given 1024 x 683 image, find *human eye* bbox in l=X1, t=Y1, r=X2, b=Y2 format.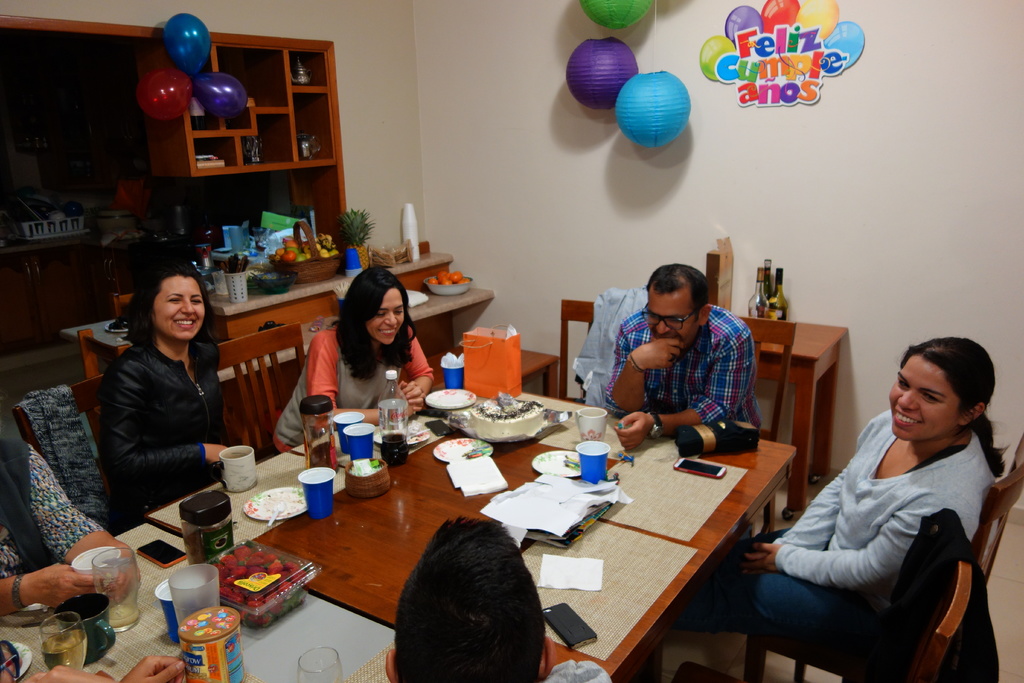
l=922, t=392, r=947, b=404.
